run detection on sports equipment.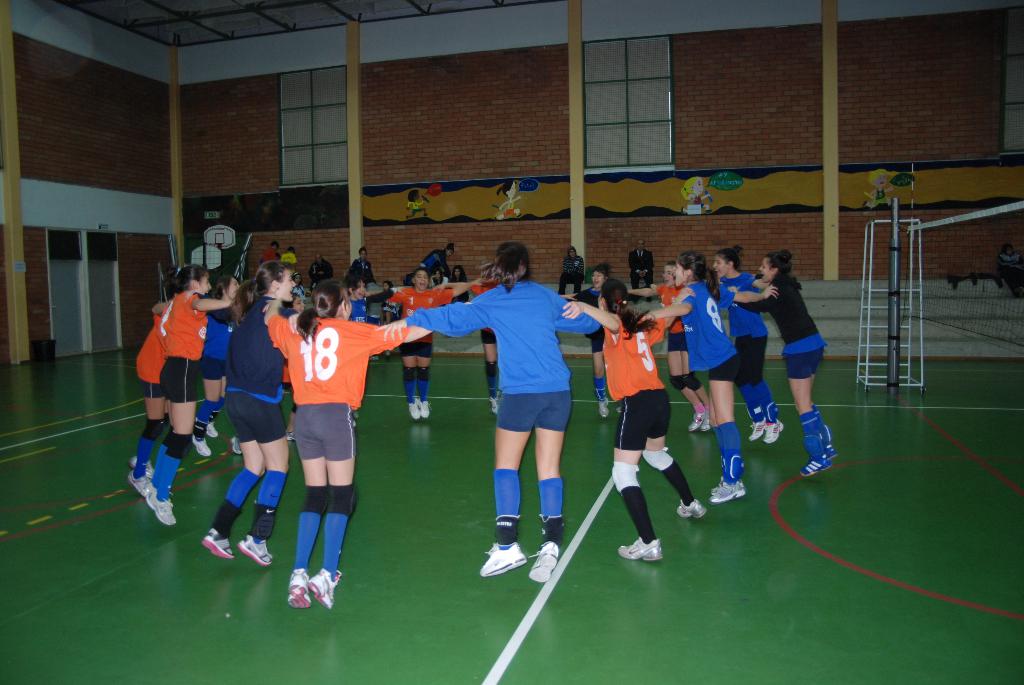
Result: (799,453,835,476).
